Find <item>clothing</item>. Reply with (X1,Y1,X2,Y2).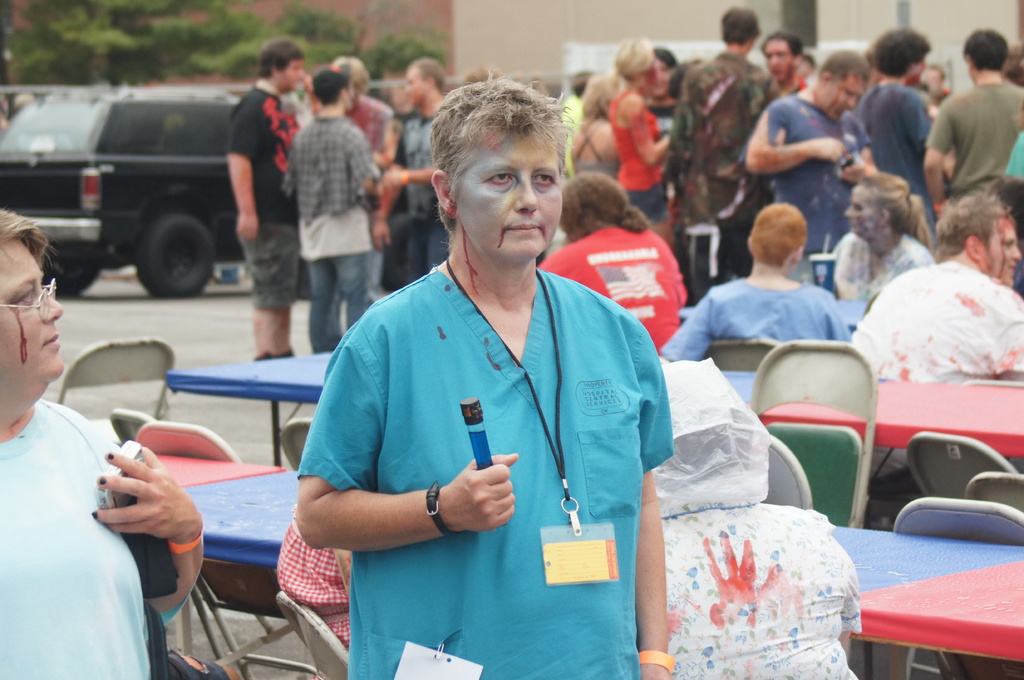
(301,232,660,652).
